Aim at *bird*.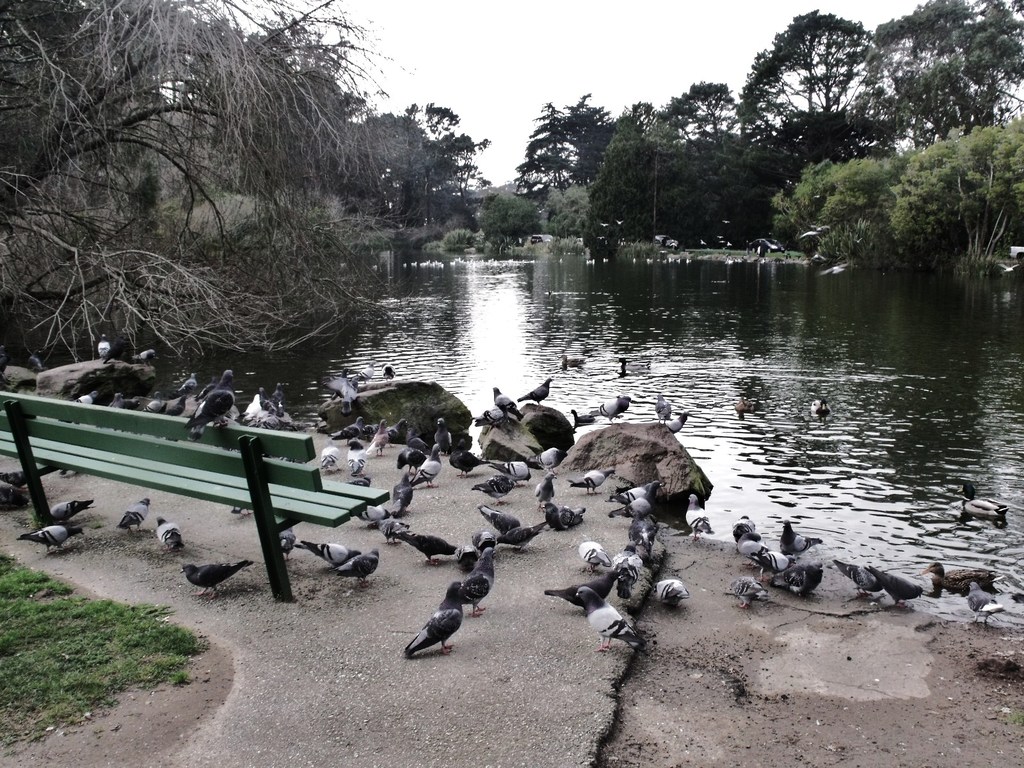
Aimed at 650:575:694:606.
